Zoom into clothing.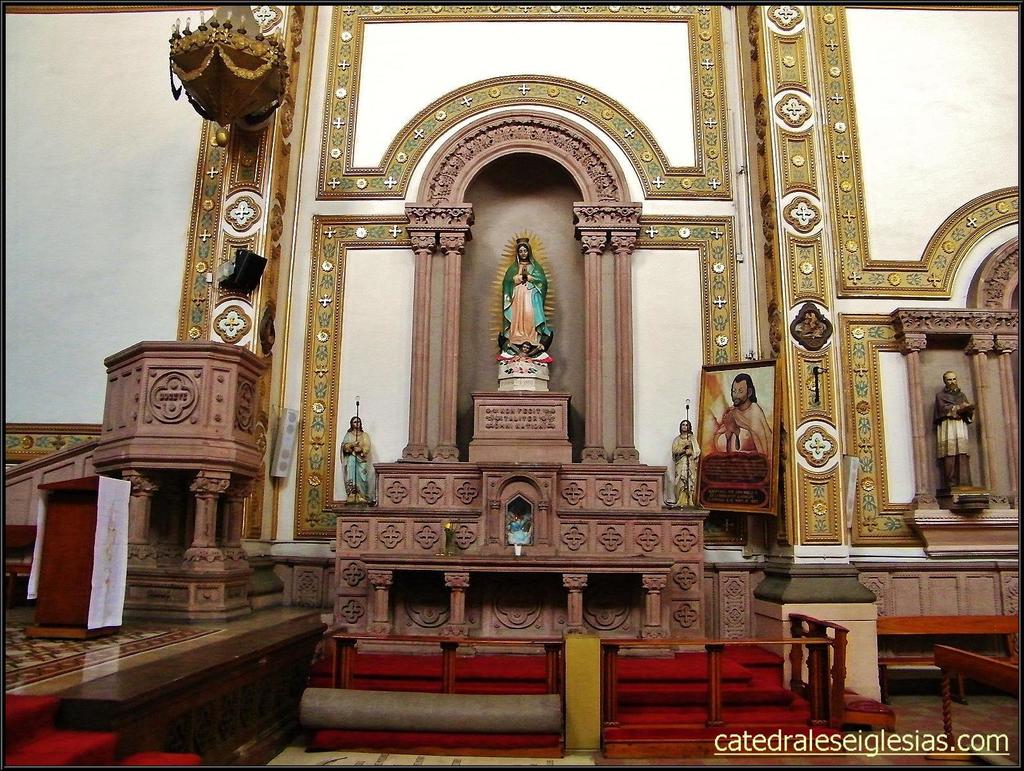
Zoom target: x1=336 y1=432 x2=376 y2=489.
